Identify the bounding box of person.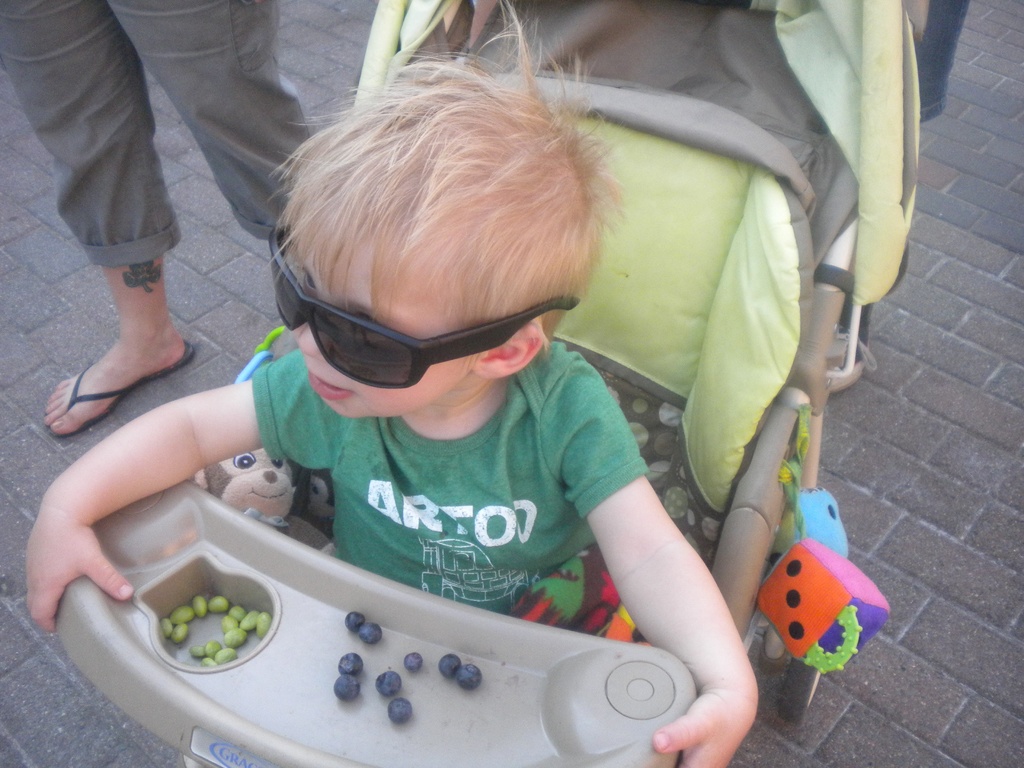
21:0:762:767.
